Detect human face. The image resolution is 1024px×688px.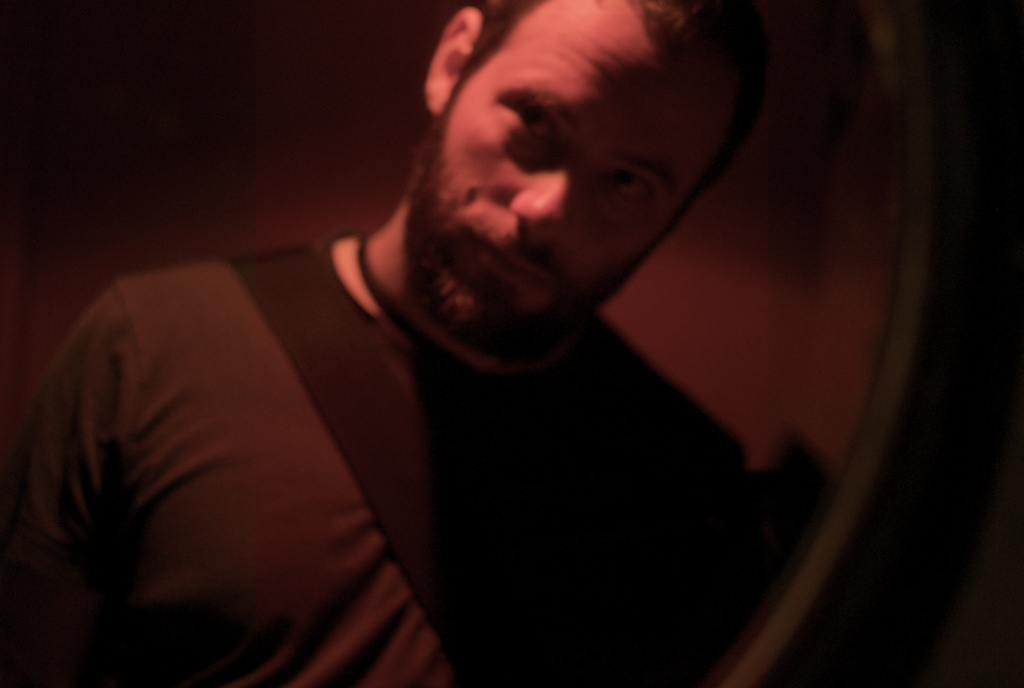
rect(455, 0, 740, 322).
